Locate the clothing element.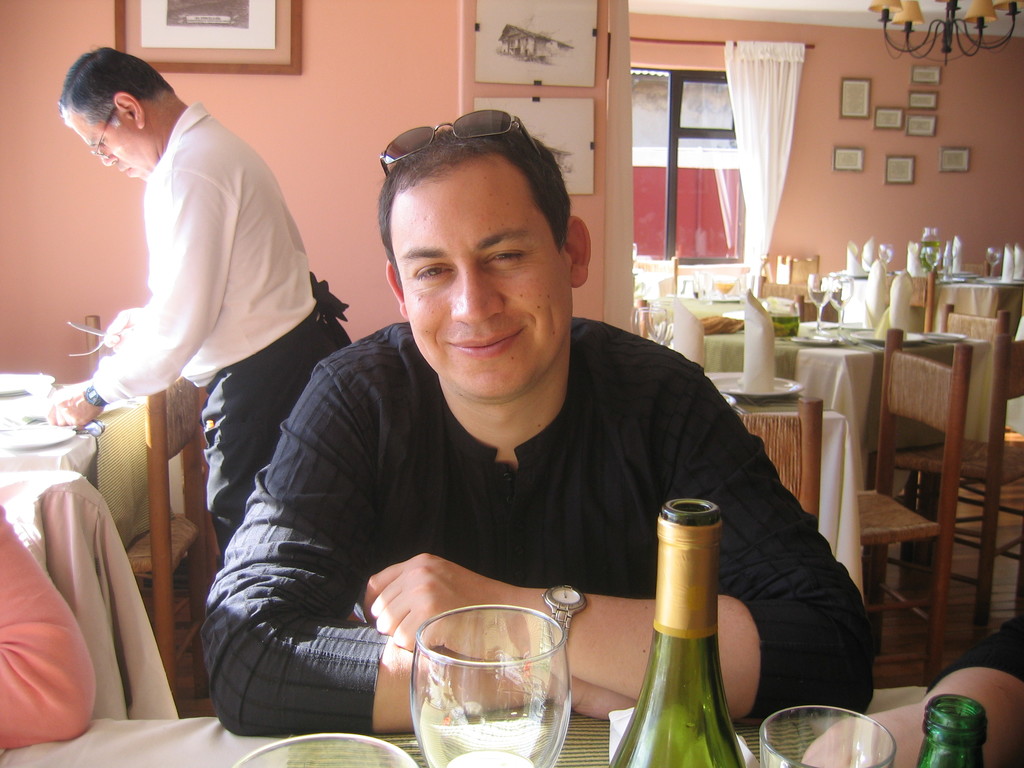
Element bbox: pyautogui.locateOnScreen(84, 98, 355, 548).
